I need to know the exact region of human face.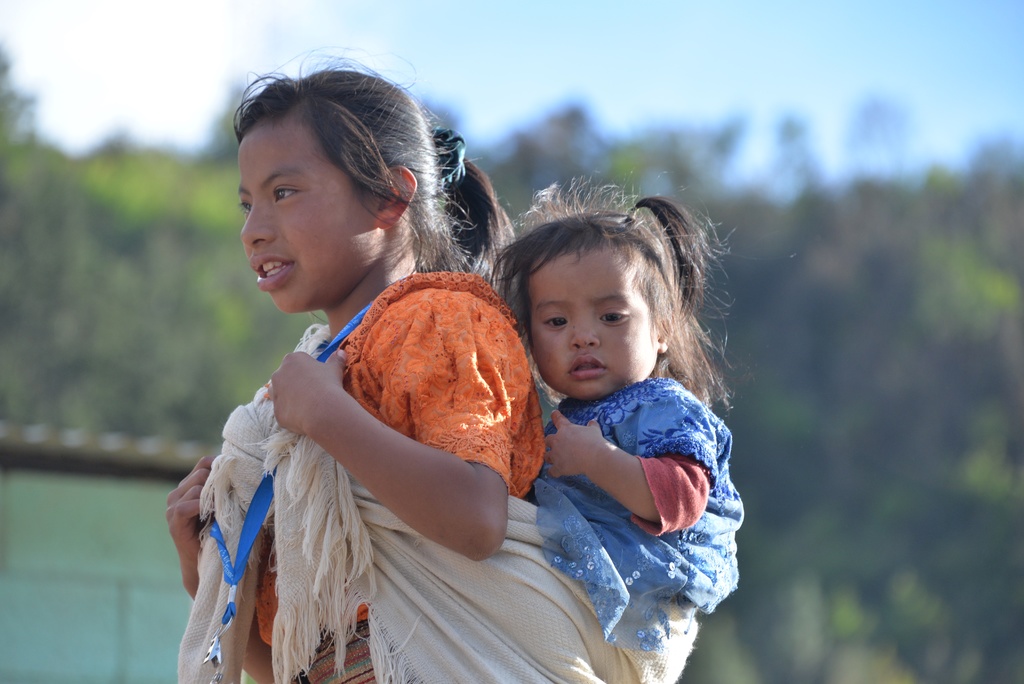
Region: 232:126:378:315.
